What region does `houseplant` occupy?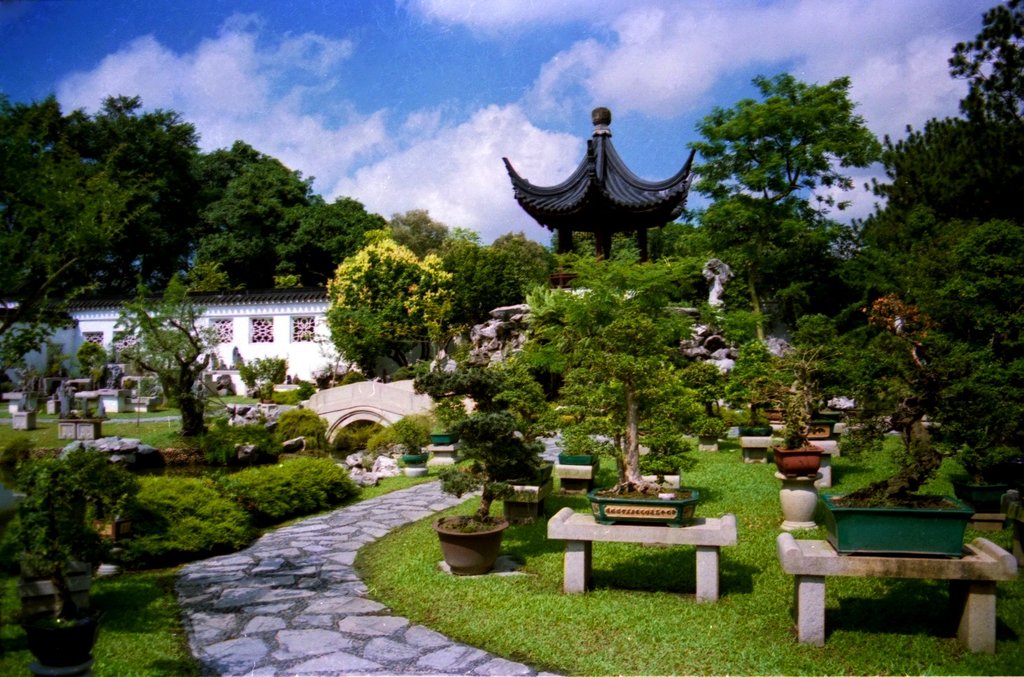
[x1=541, y1=306, x2=733, y2=527].
